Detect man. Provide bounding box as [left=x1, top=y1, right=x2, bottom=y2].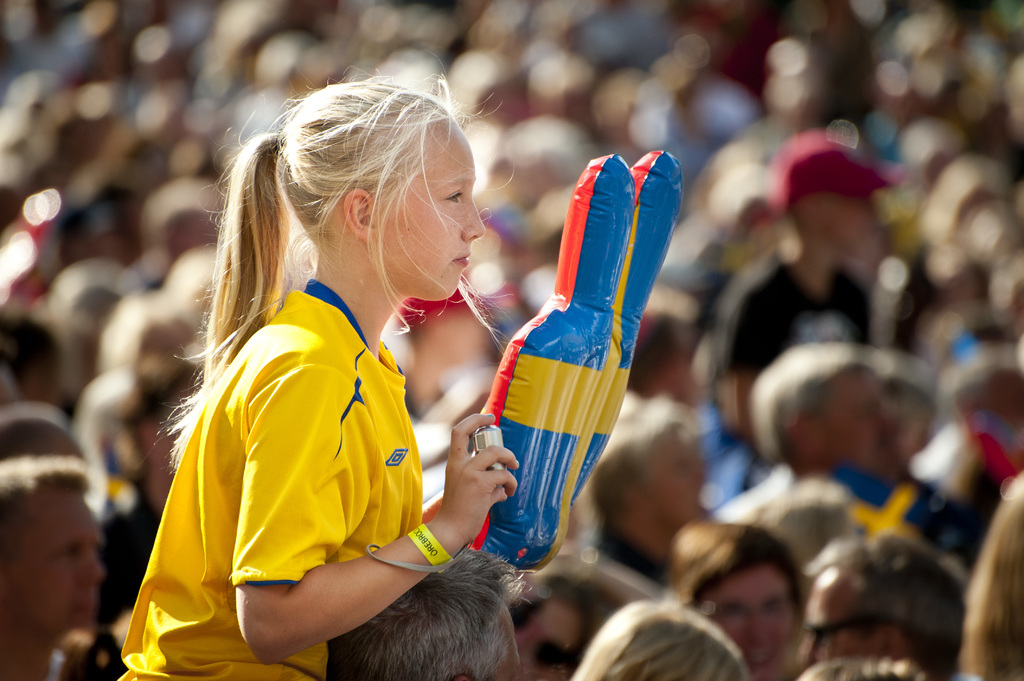
[left=801, top=531, right=964, bottom=680].
